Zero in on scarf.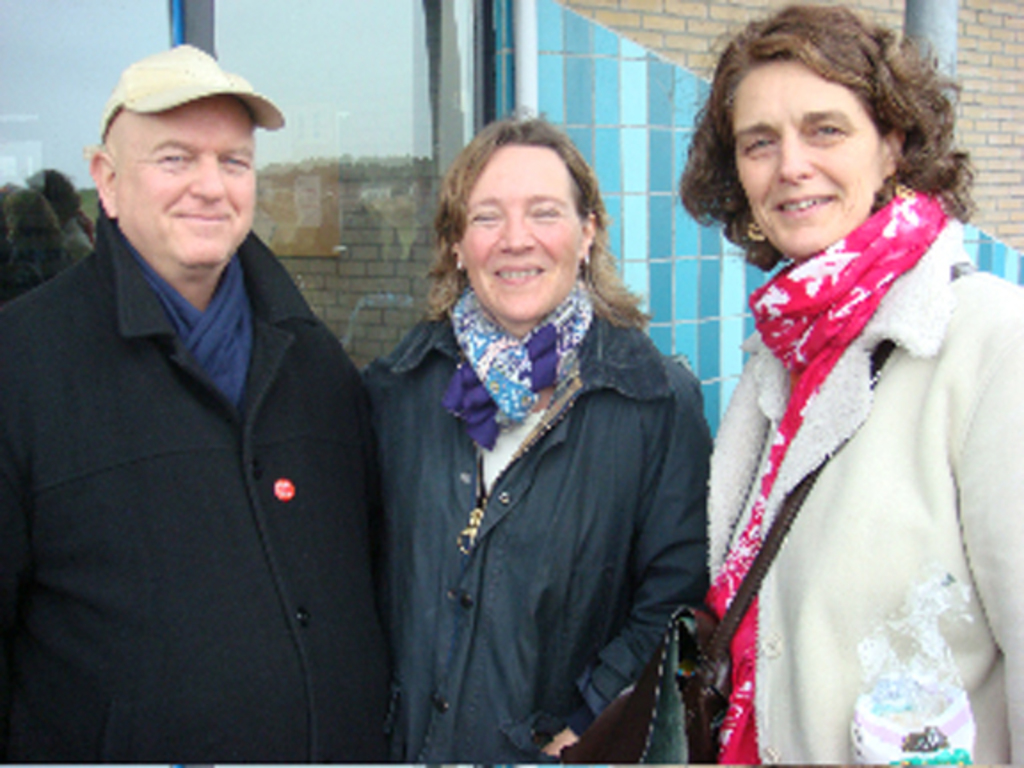
Zeroed in: [x1=684, y1=178, x2=956, y2=766].
